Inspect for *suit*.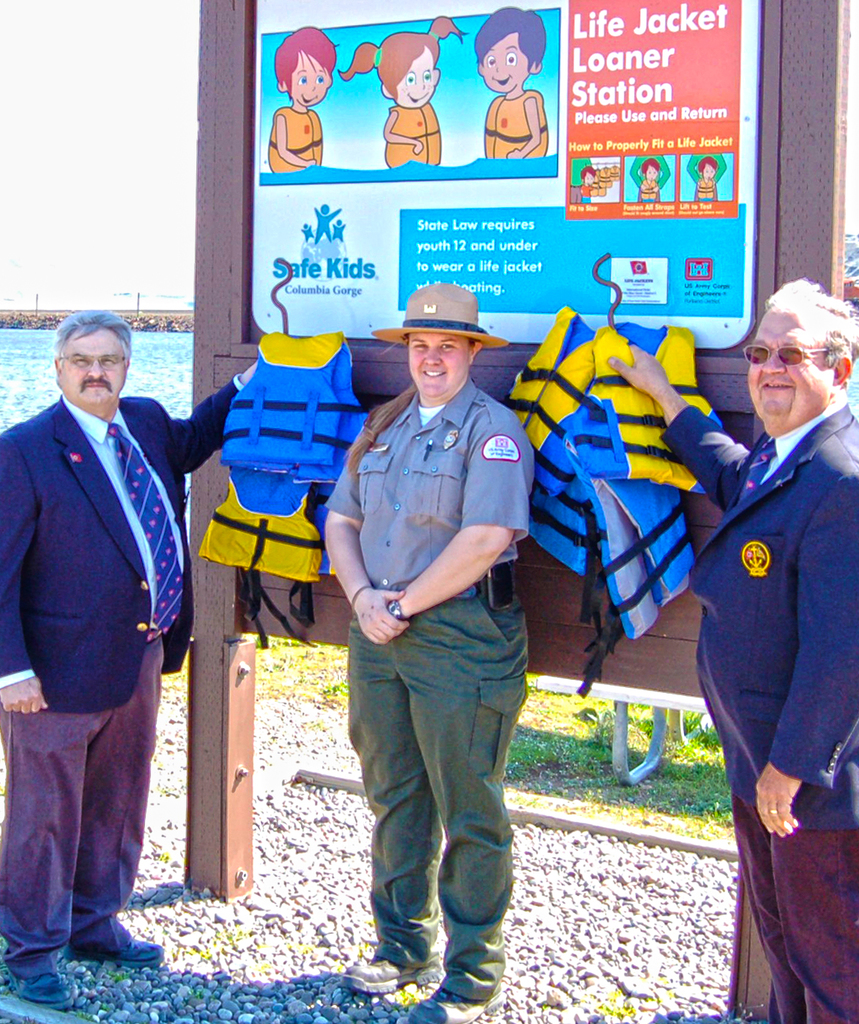
Inspection: x1=653, y1=399, x2=858, y2=1023.
